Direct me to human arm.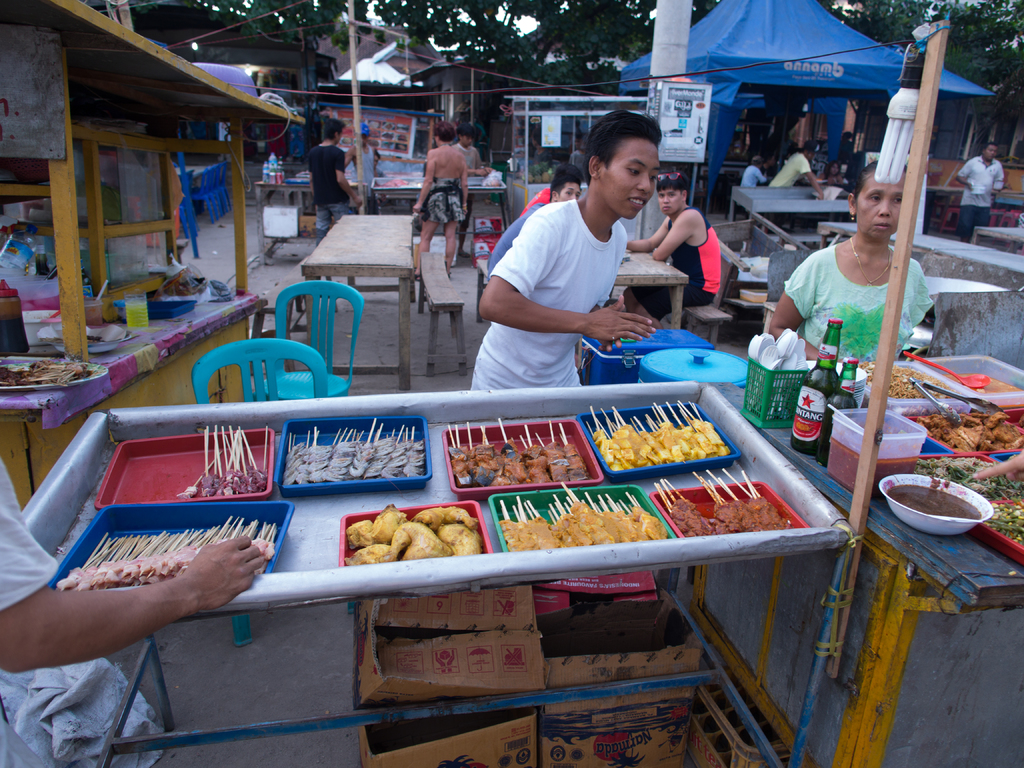
Direction: (x1=412, y1=145, x2=437, y2=216).
